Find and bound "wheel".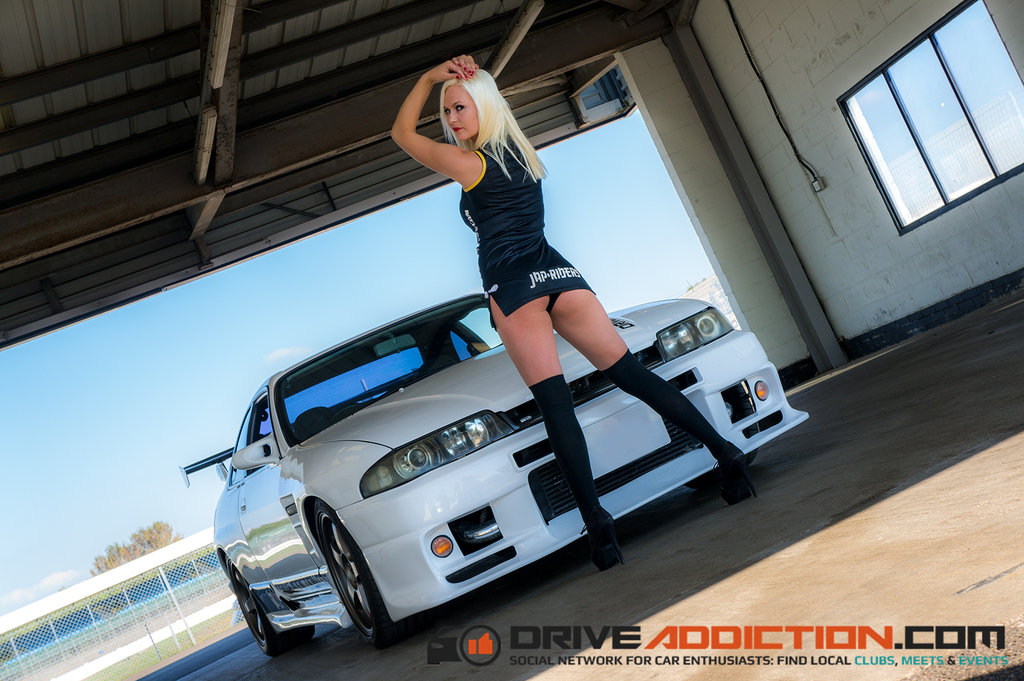
Bound: <box>238,566,268,668</box>.
